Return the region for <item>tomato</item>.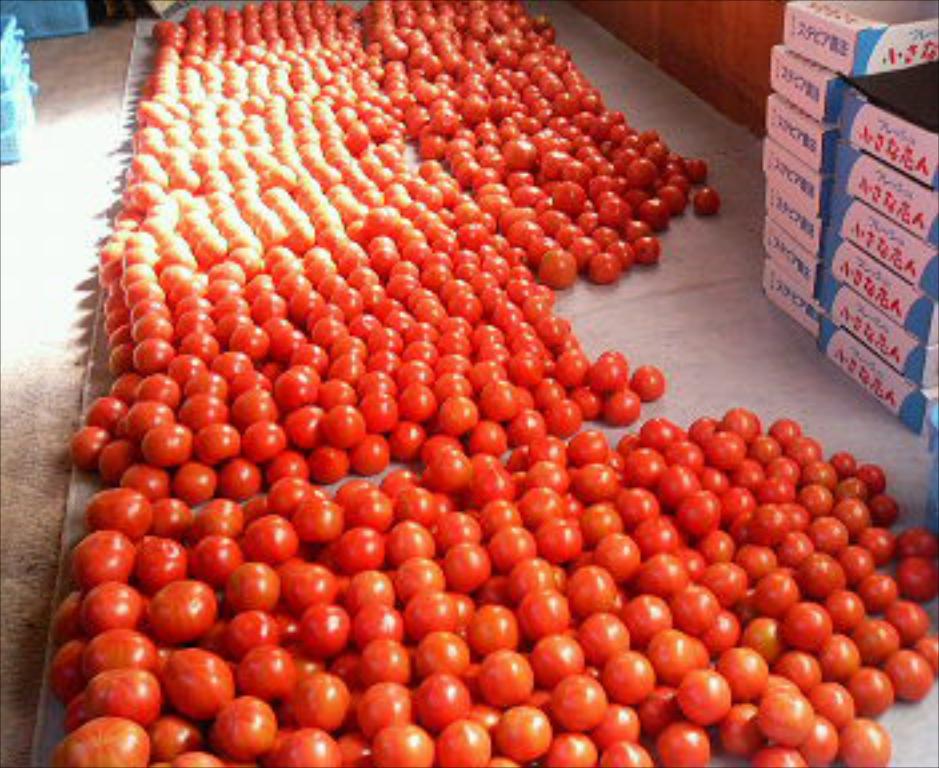
[627,368,667,405].
